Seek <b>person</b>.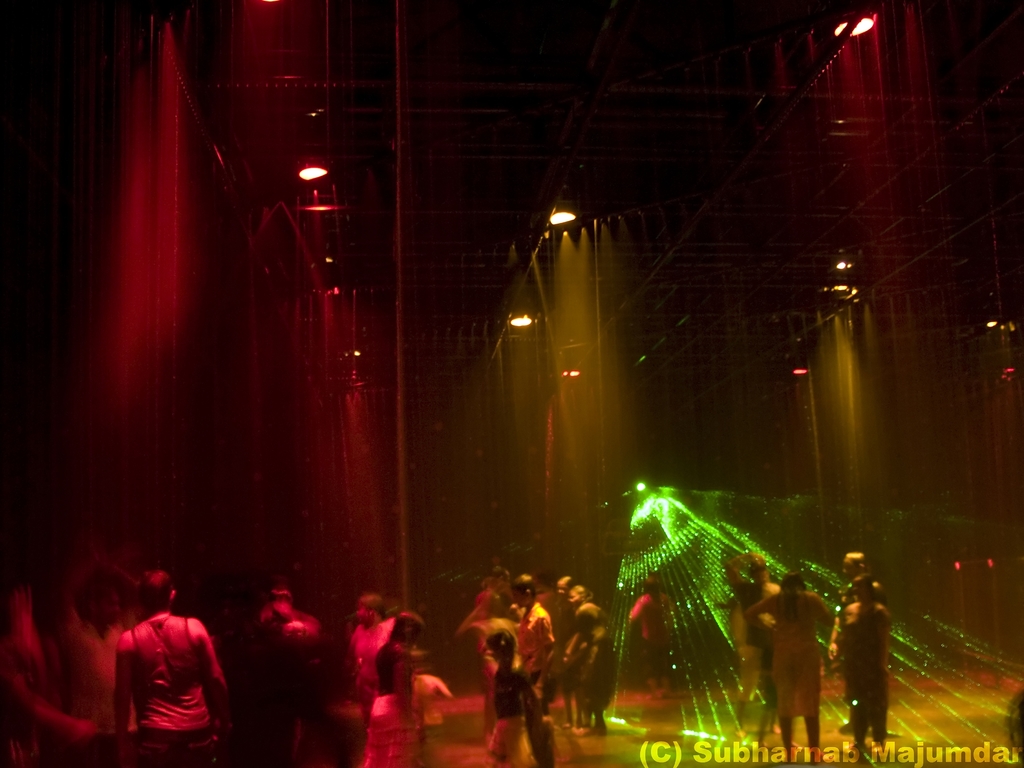
<region>567, 584, 614, 734</region>.
